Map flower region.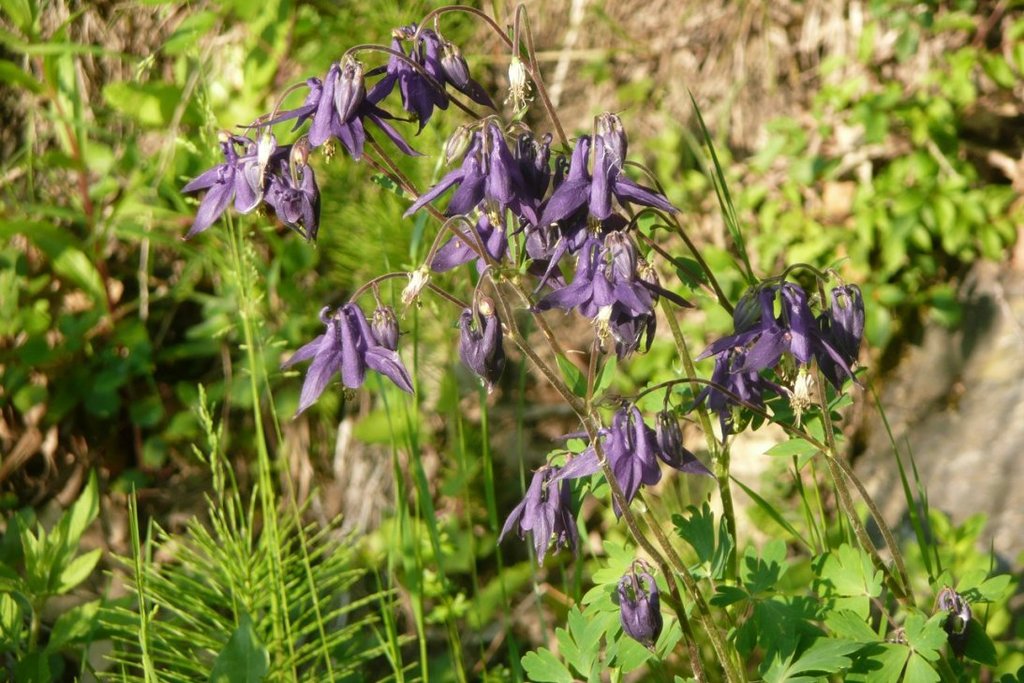
Mapped to box(541, 113, 686, 350).
